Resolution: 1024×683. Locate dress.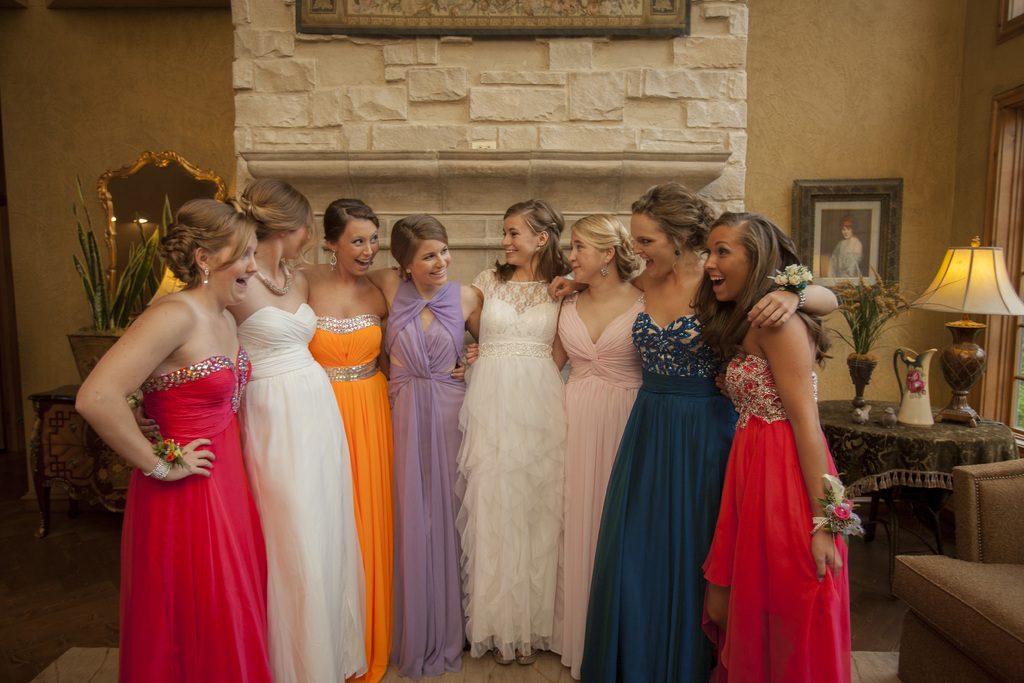
box(304, 313, 388, 682).
